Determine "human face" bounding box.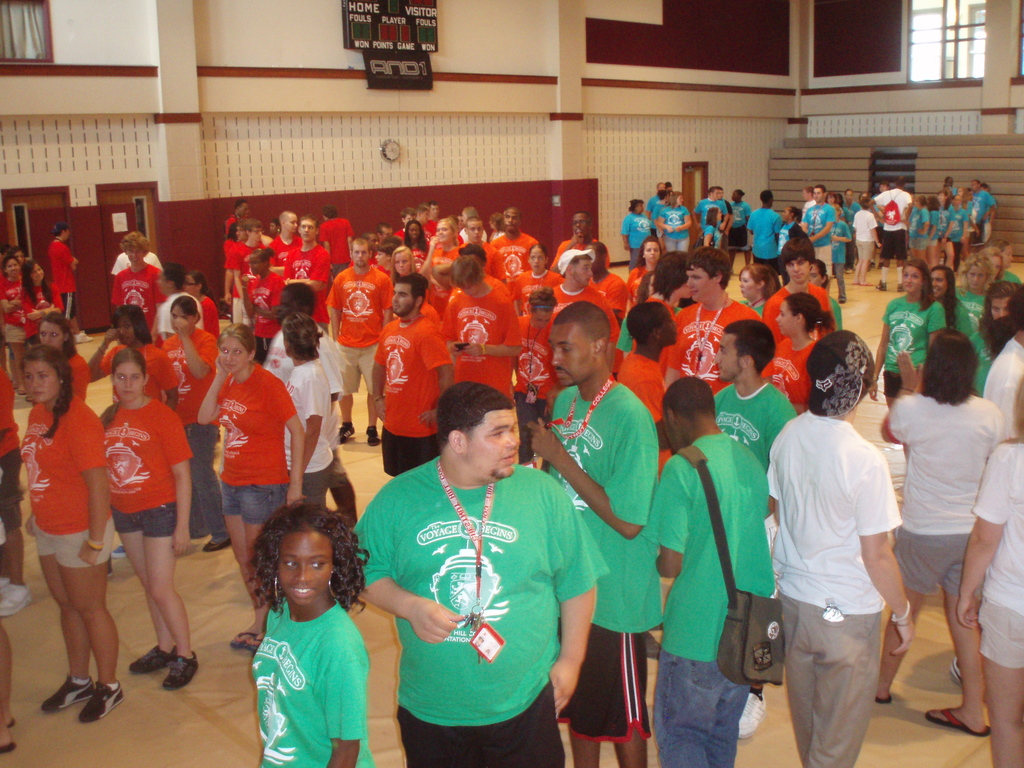
Determined: [643, 243, 659, 264].
